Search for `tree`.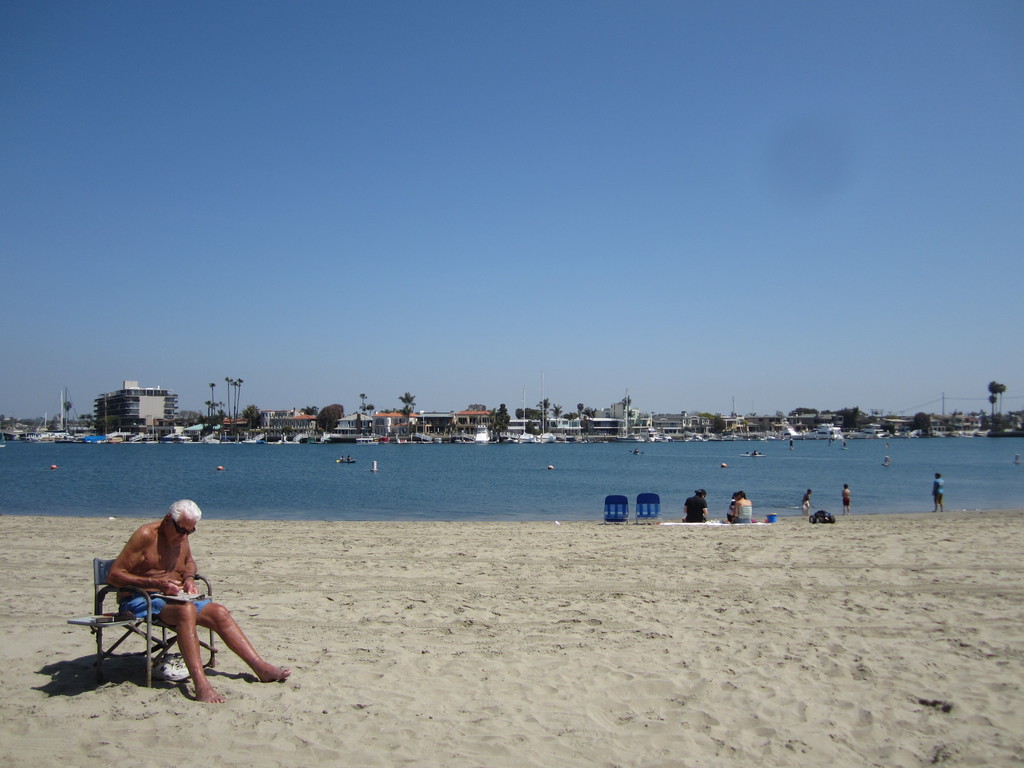
Found at BBox(912, 410, 932, 436).
